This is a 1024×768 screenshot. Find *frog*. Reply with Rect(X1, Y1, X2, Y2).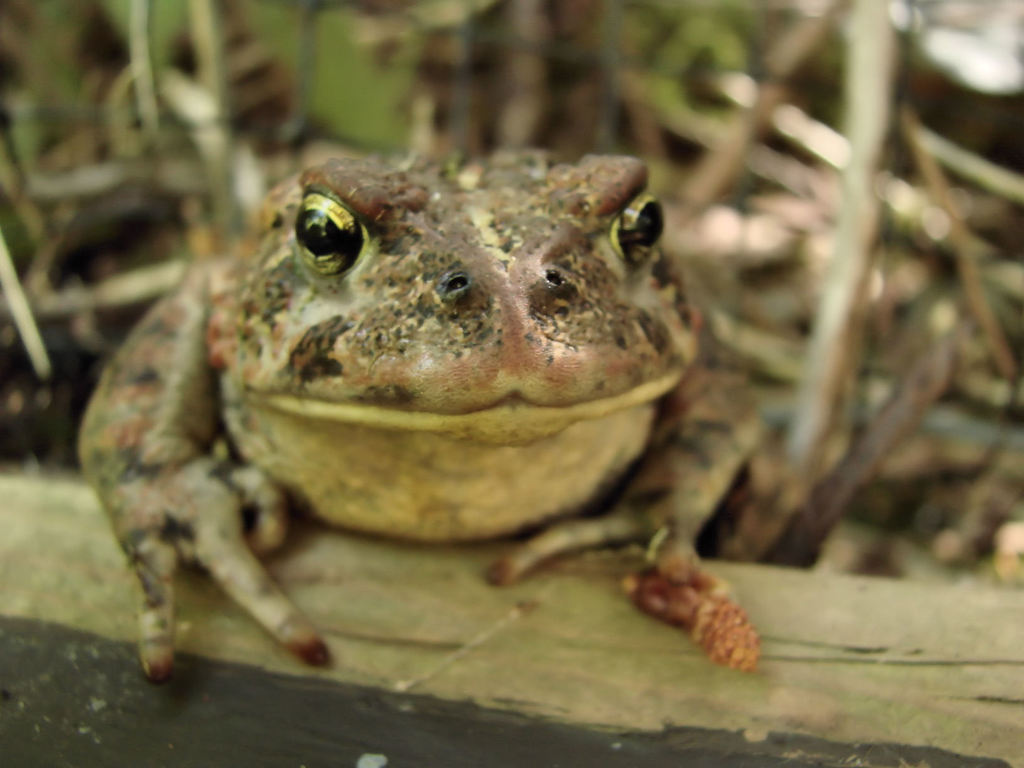
Rect(76, 150, 809, 680).
